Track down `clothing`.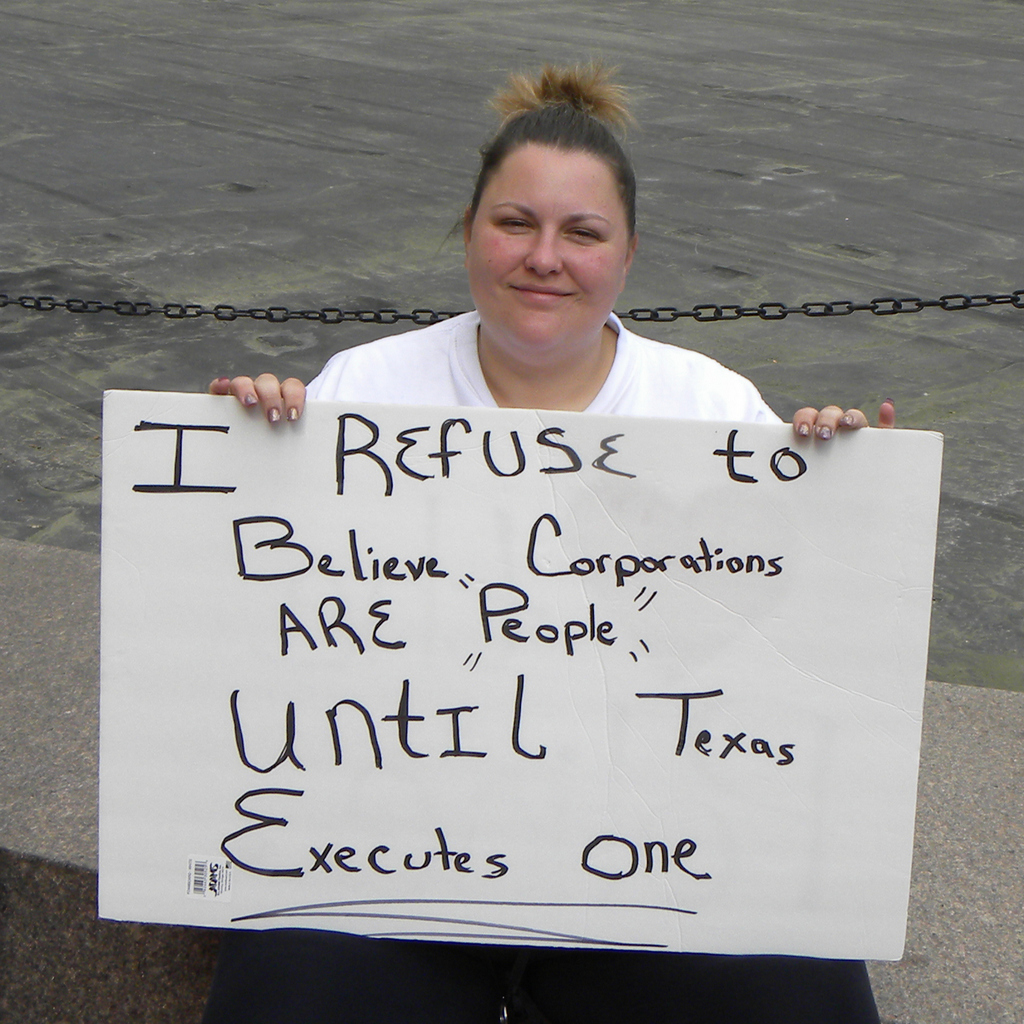
Tracked to [x1=297, y1=307, x2=781, y2=412].
